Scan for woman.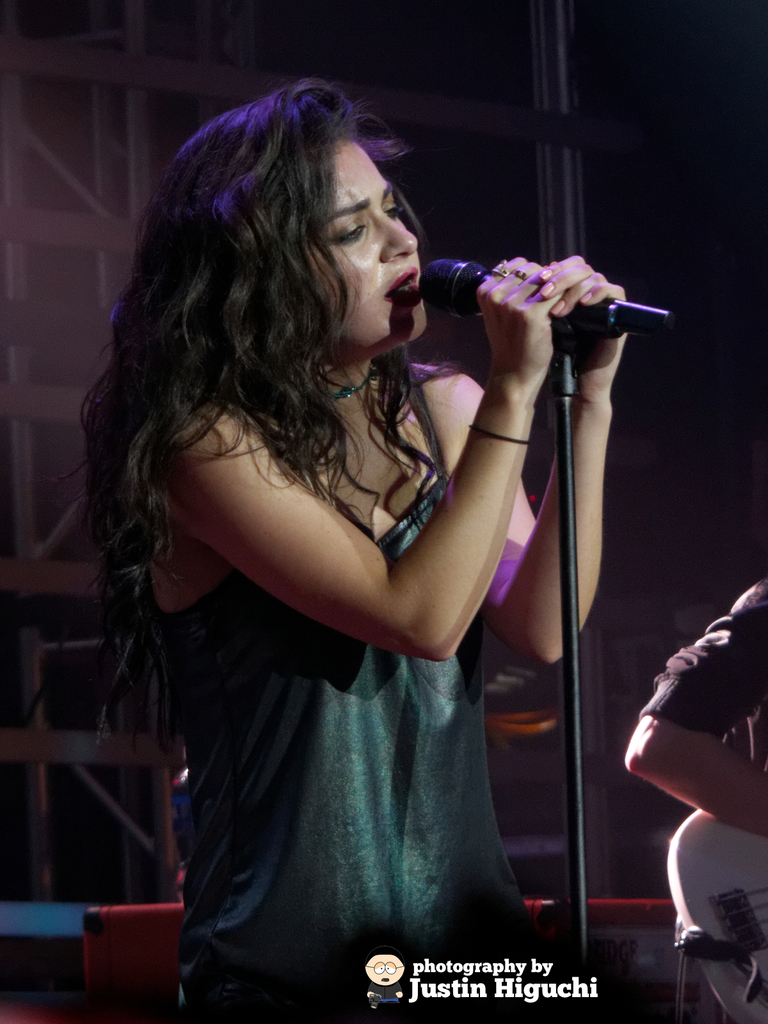
Scan result: Rect(70, 76, 632, 1018).
